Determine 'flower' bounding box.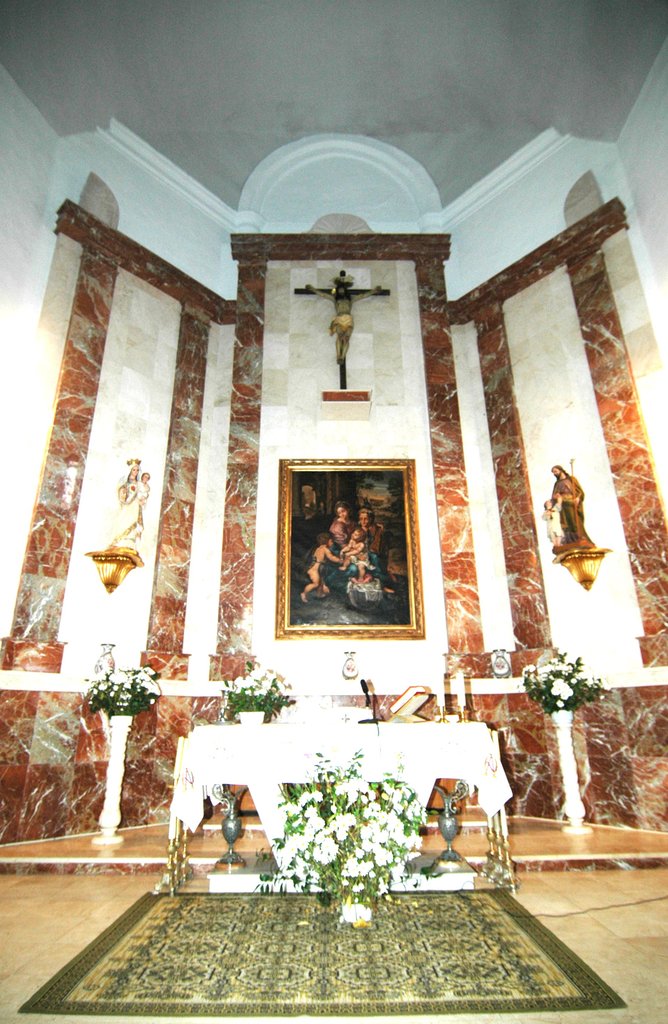
Determined: crop(230, 668, 282, 708).
